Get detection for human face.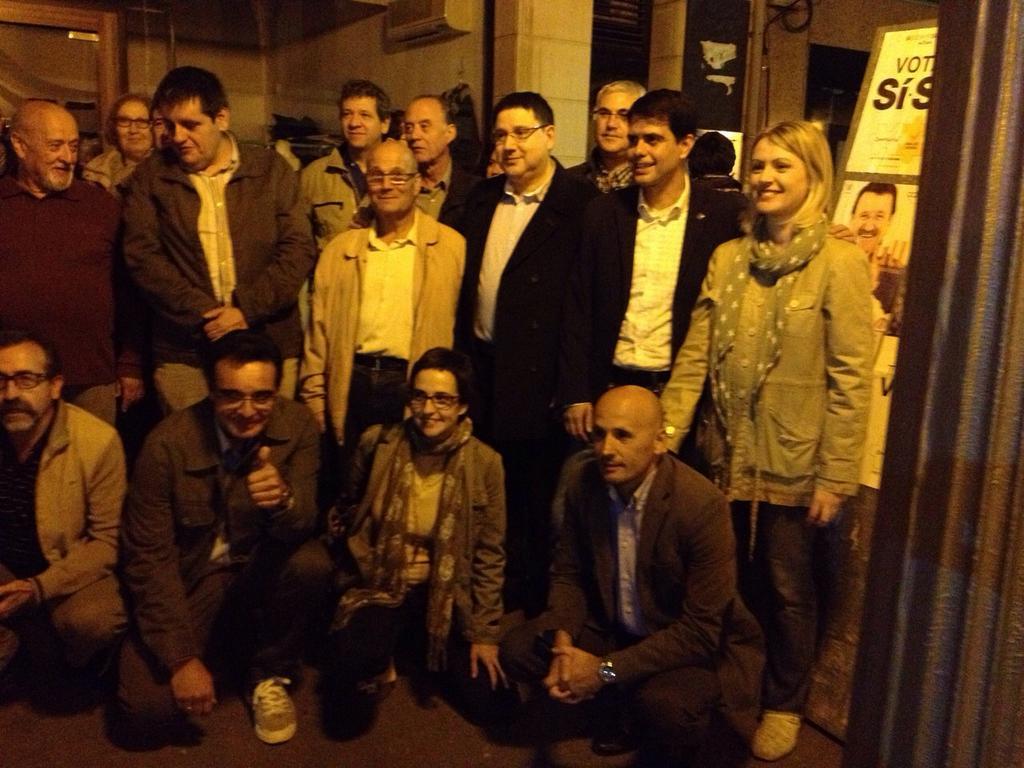
Detection: detection(592, 397, 656, 480).
